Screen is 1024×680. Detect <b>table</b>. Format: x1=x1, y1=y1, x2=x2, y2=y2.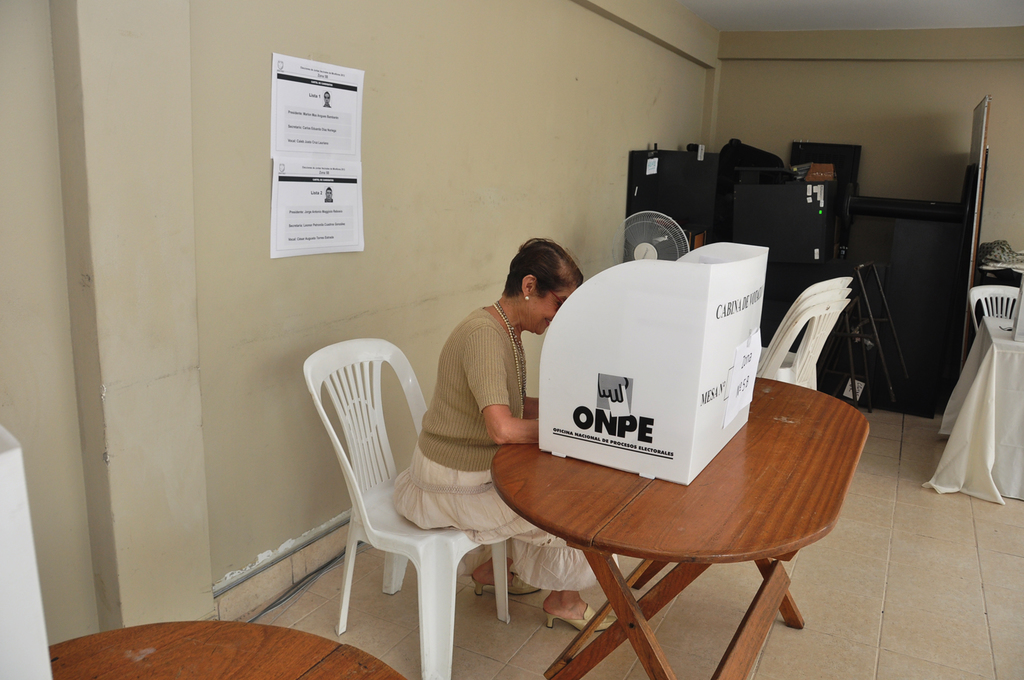
x1=51, y1=626, x2=409, y2=676.
